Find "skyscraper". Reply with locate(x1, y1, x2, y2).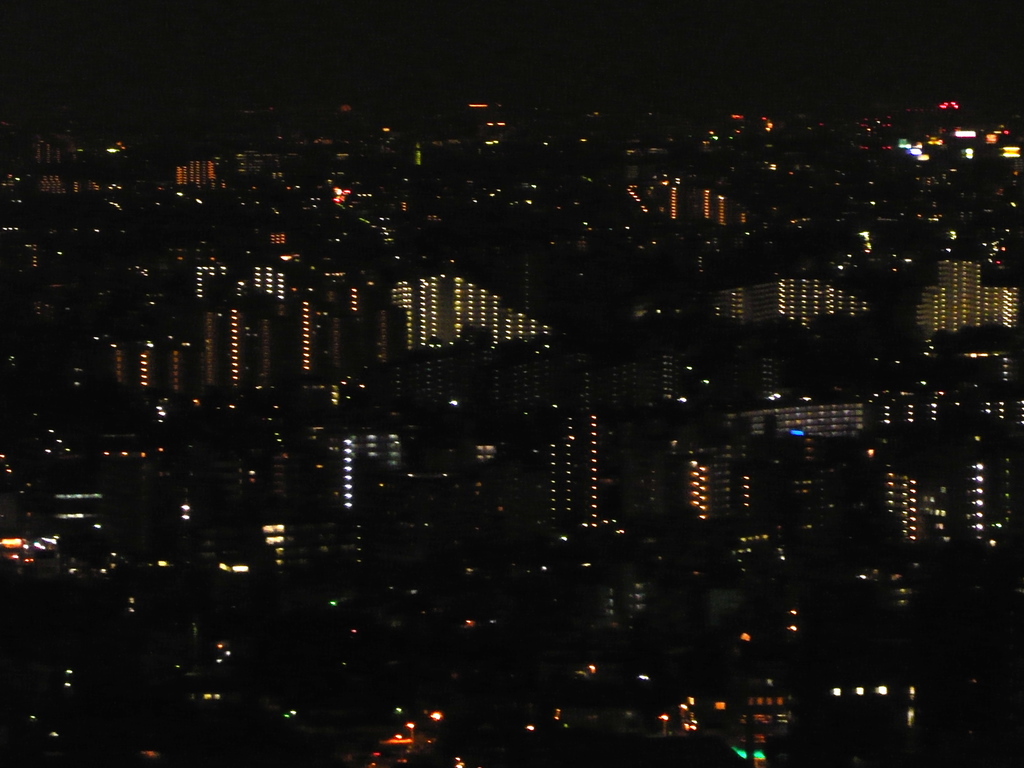
locate(625, 172, 748, 234).
